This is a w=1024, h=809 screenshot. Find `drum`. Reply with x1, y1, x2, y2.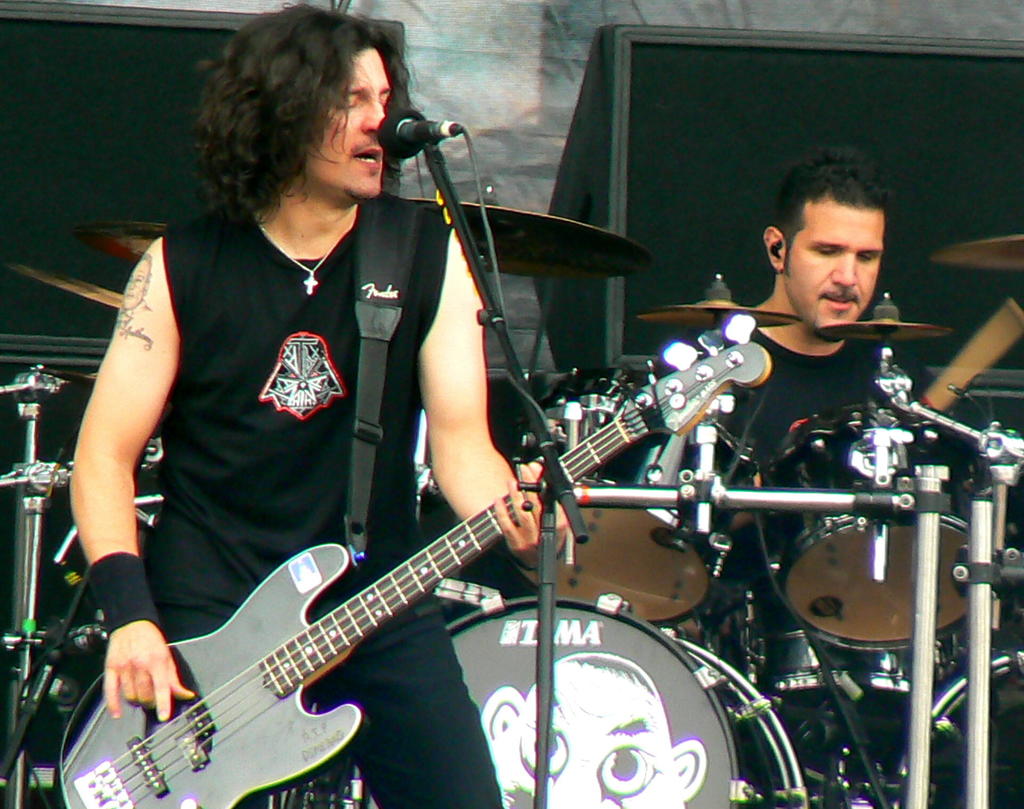
515, 368, 758, 630.
